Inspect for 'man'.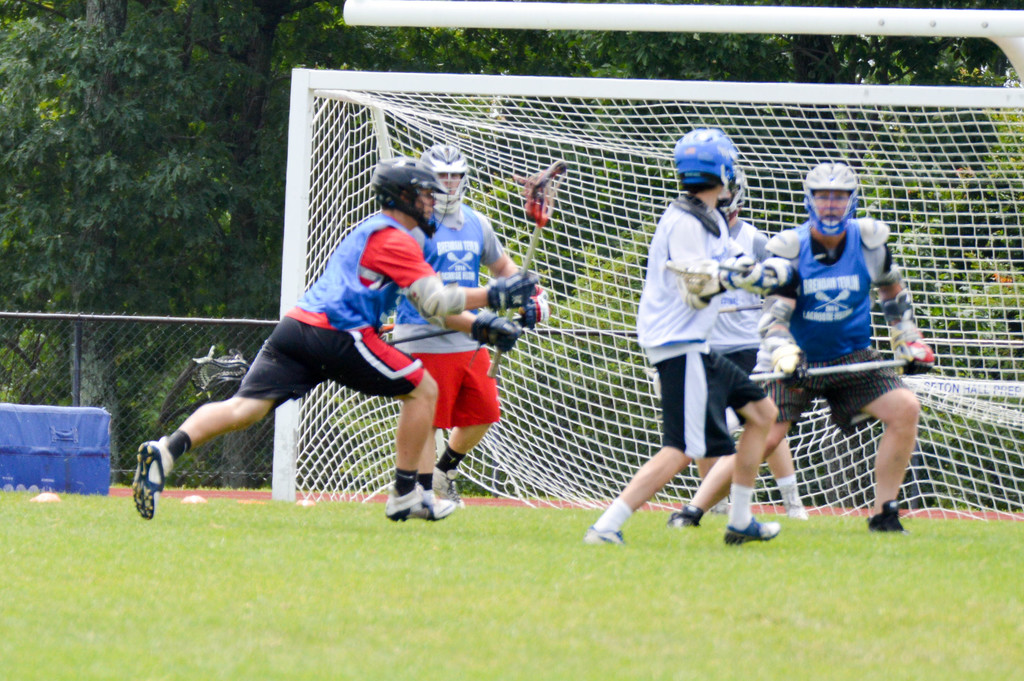
Inspection: {"left": 129, "top": 154, "right": 541, "bottom": 524}.
